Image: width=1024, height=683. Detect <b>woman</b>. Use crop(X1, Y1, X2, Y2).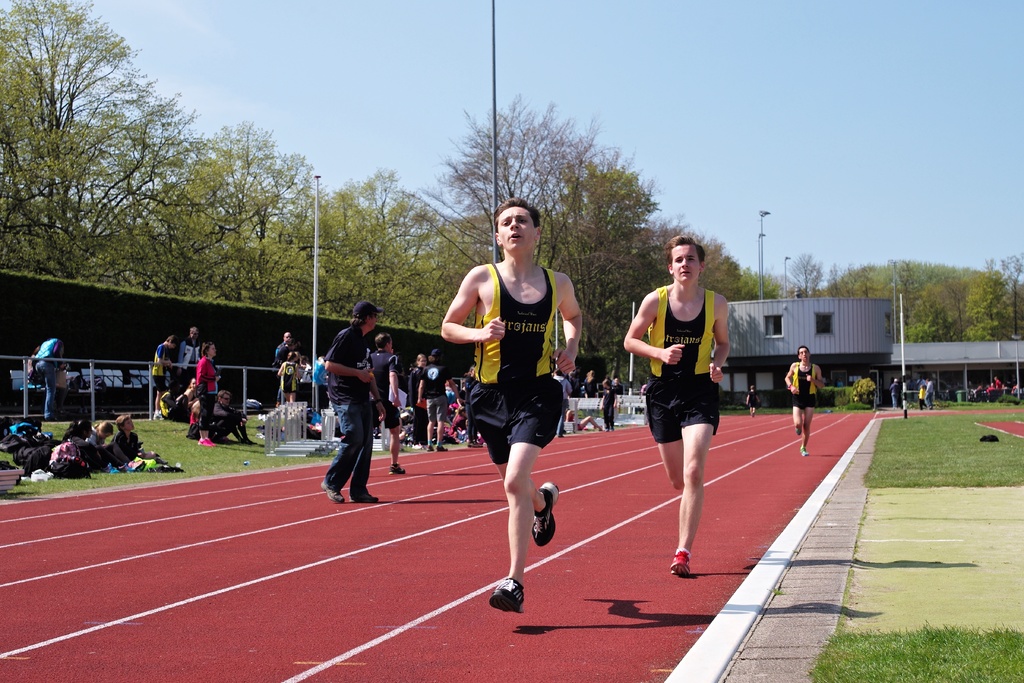
crop(566, 391, 603, 434).
